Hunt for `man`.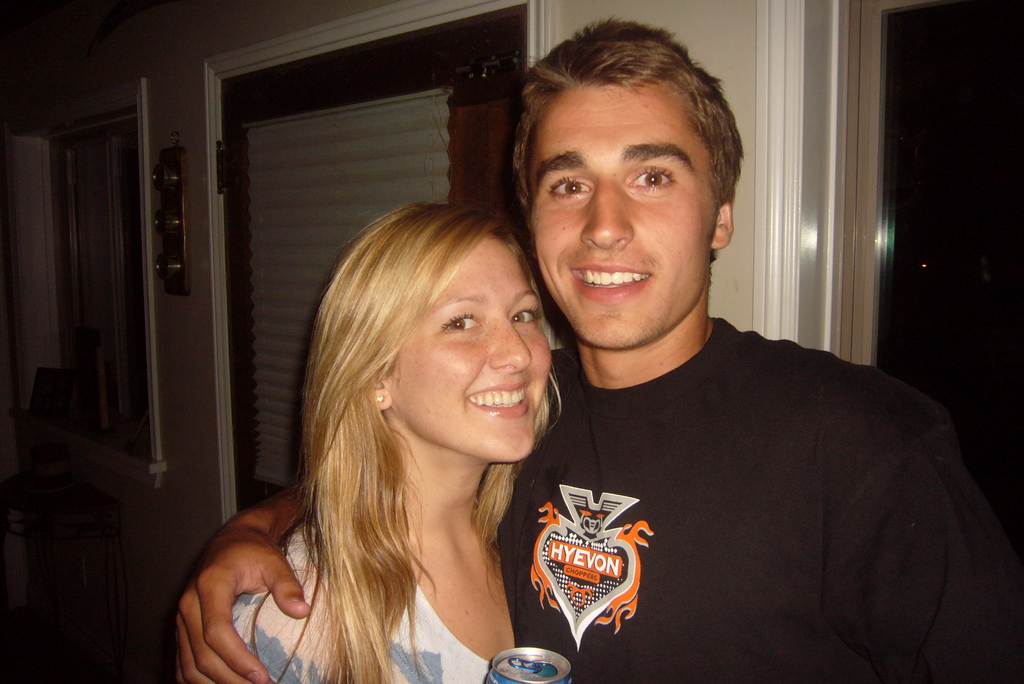
Hunted down at bbox=[343, 69, 915, 654].
